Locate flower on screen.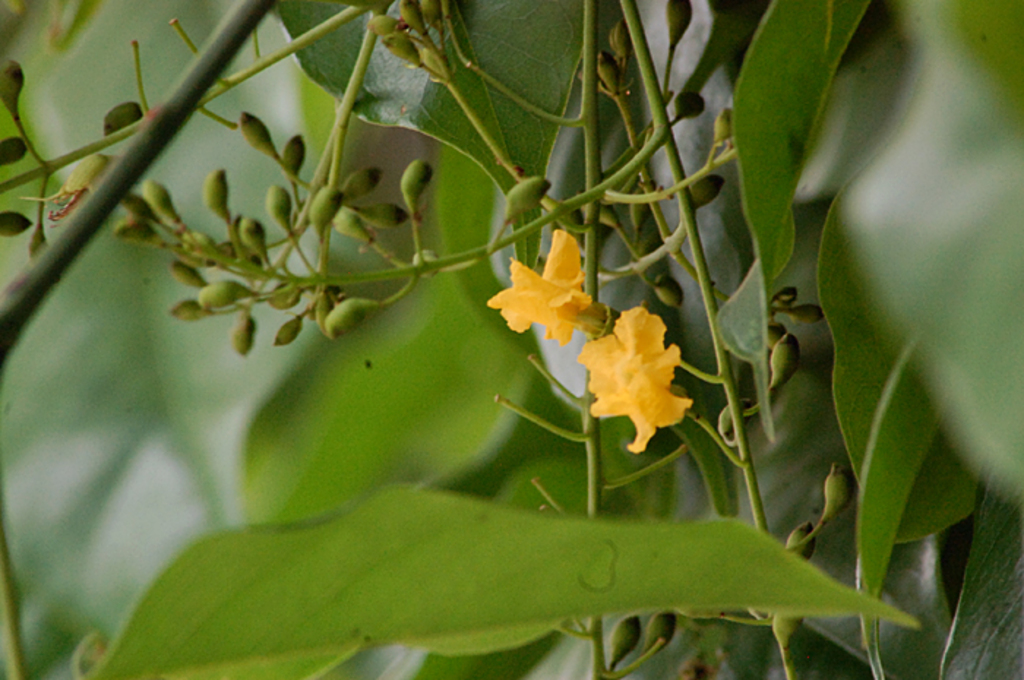
On screen at {"left": 666, "top": 0, "right": 701, "bottom": 50}.
